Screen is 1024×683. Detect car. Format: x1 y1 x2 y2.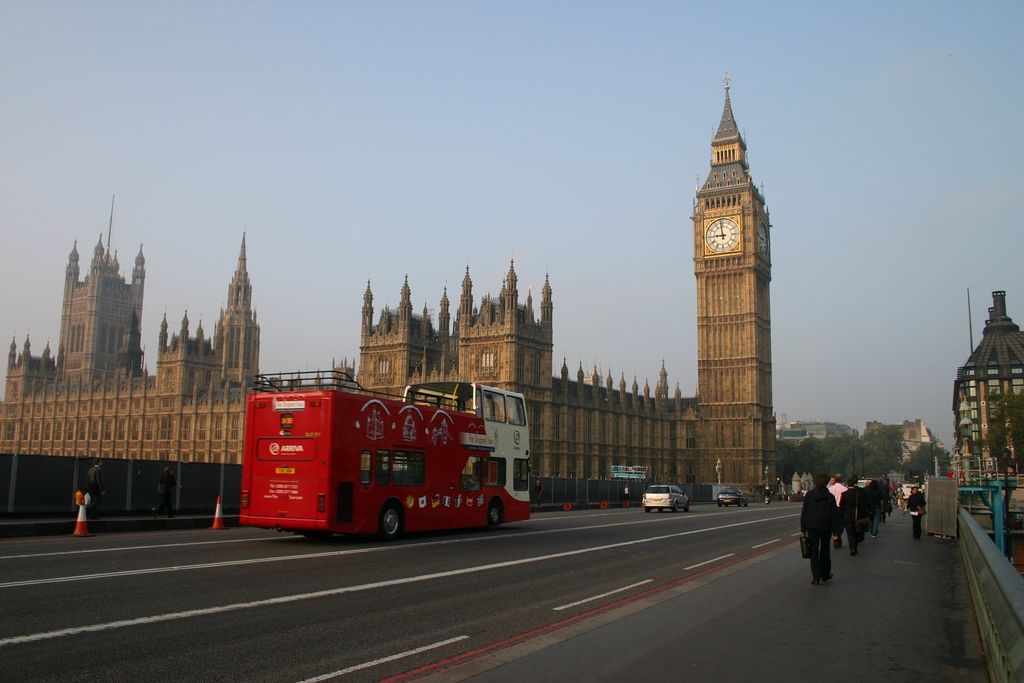
714 486 745 507.
